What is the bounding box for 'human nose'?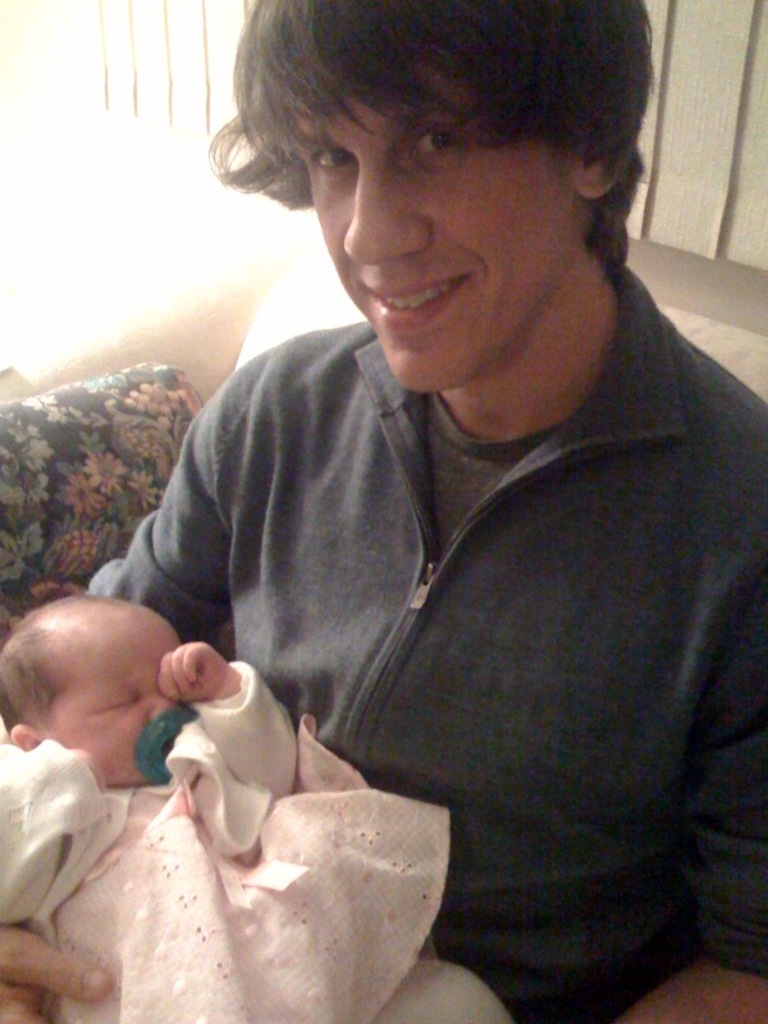
346:152:434:268.
